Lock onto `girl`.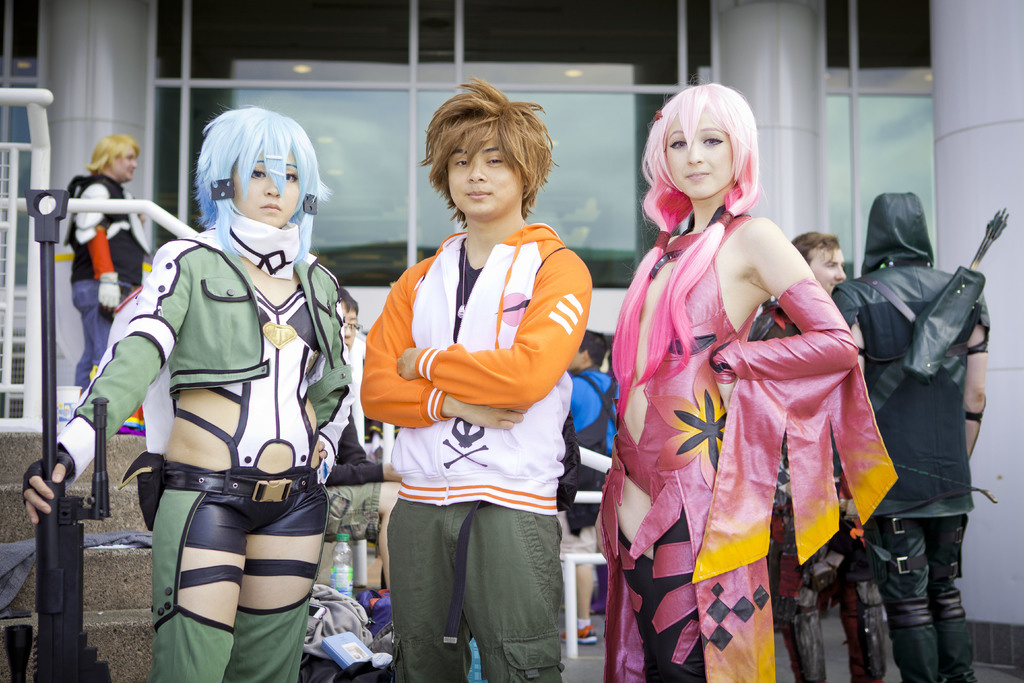
Locked: bbox=[26, 108, 354, 682].
